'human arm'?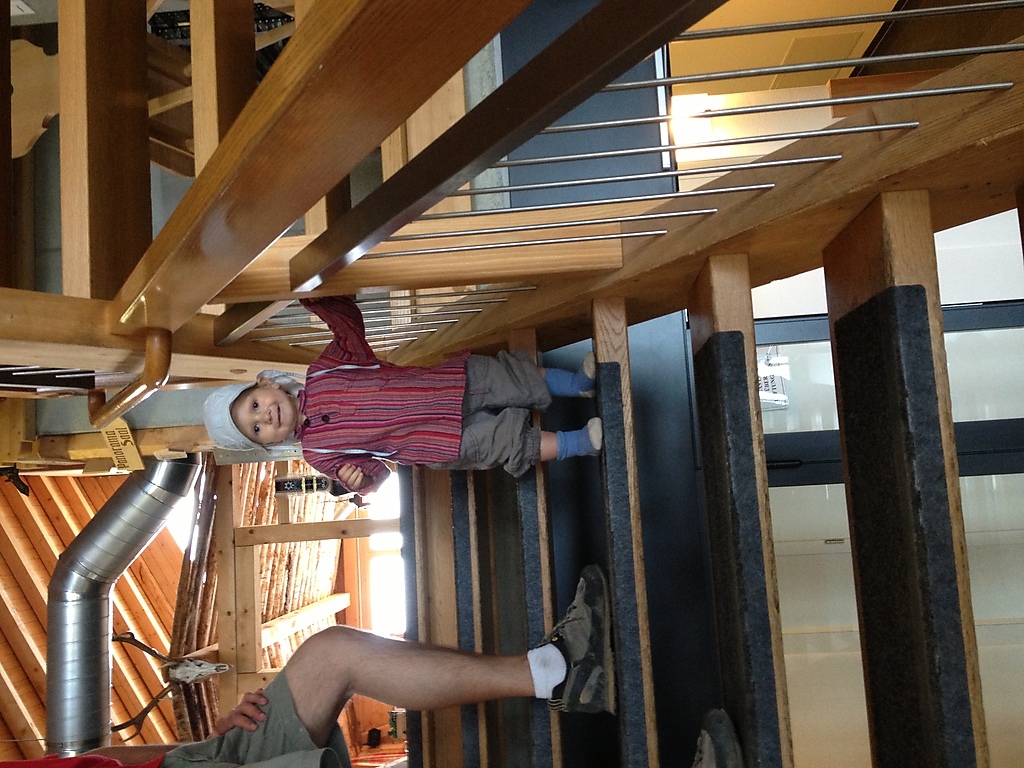
302 292 378 366
